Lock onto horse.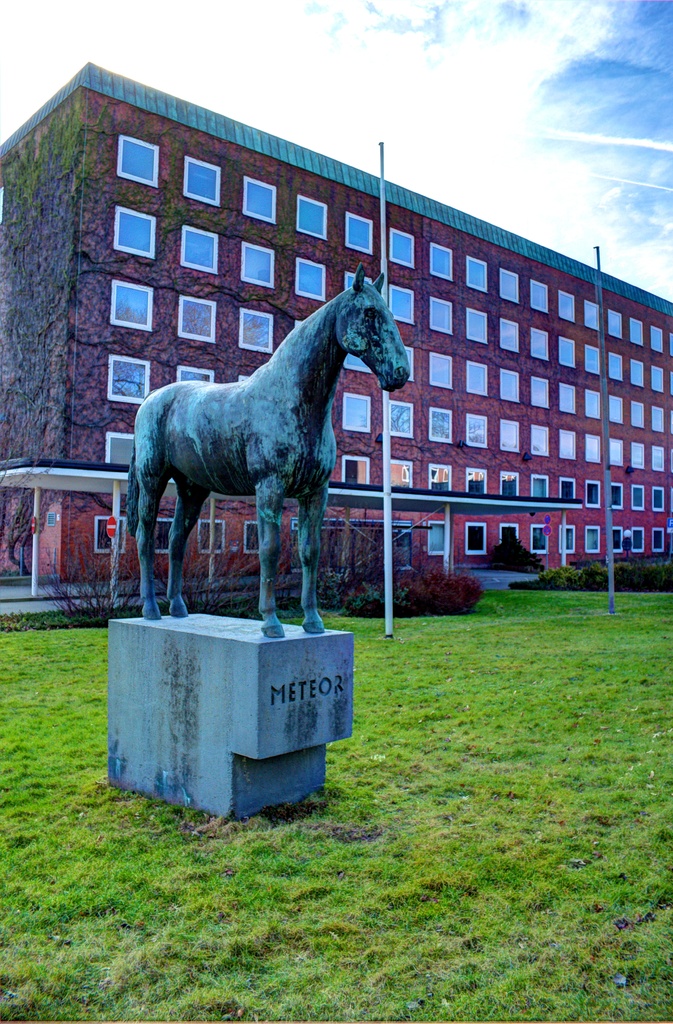
Locked: Rect(117, 260, 415, 638).
